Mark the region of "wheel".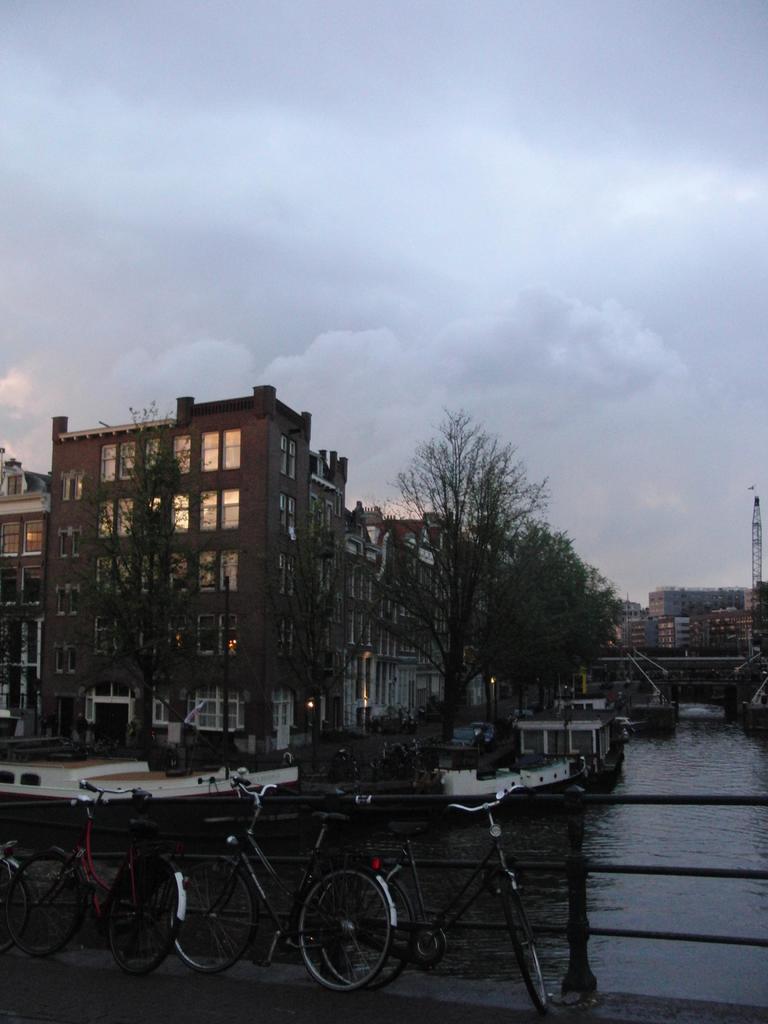
Region: <bbox>318, 879, 397, 984</bbox>.
